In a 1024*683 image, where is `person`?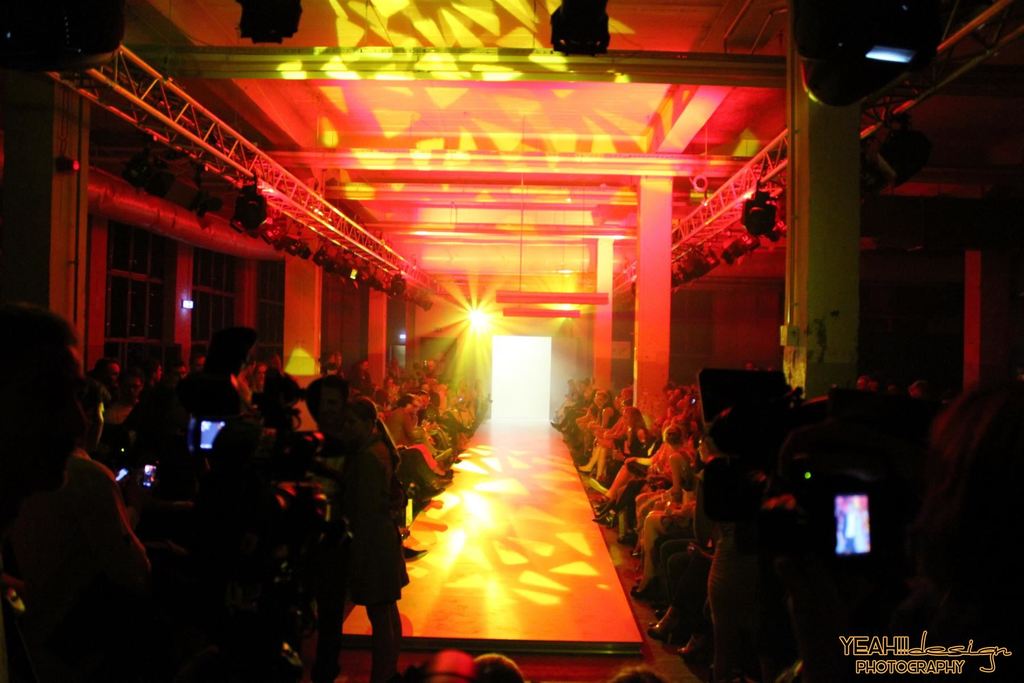
box(471, 377, 487, 411).
